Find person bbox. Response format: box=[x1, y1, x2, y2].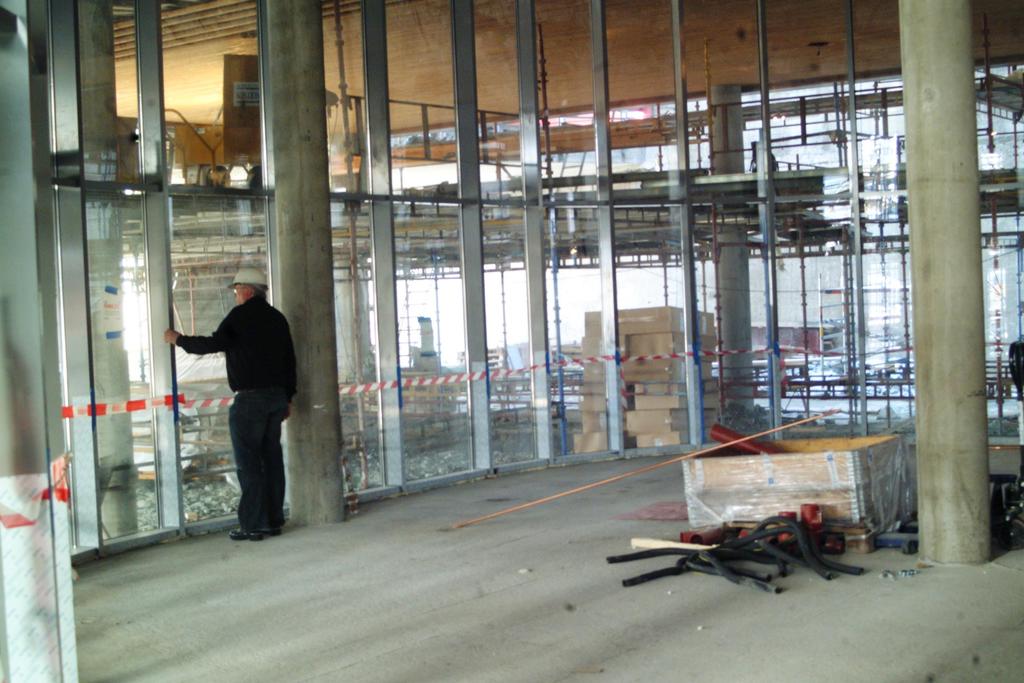
box=[164, 259, 291, 551].
